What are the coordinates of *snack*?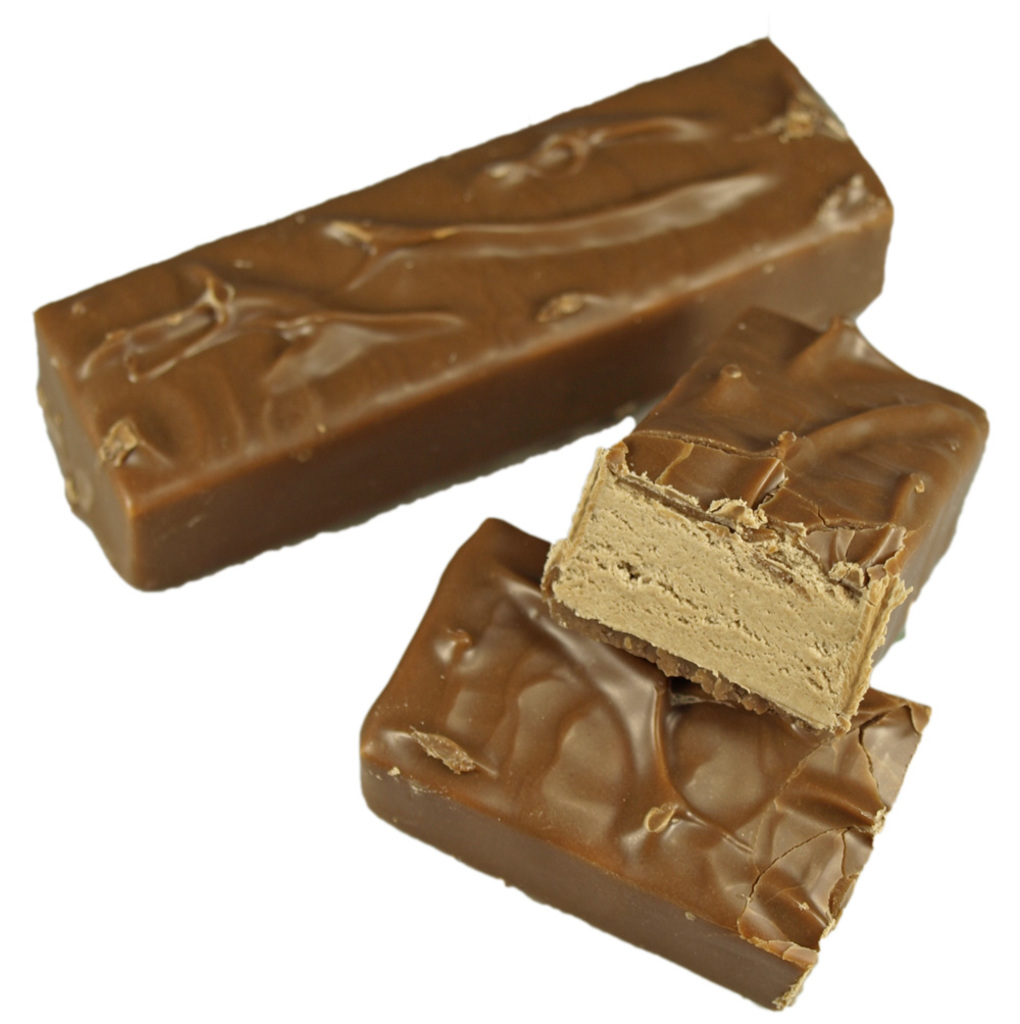
left=540, top=301, right=993, bottom=735.
